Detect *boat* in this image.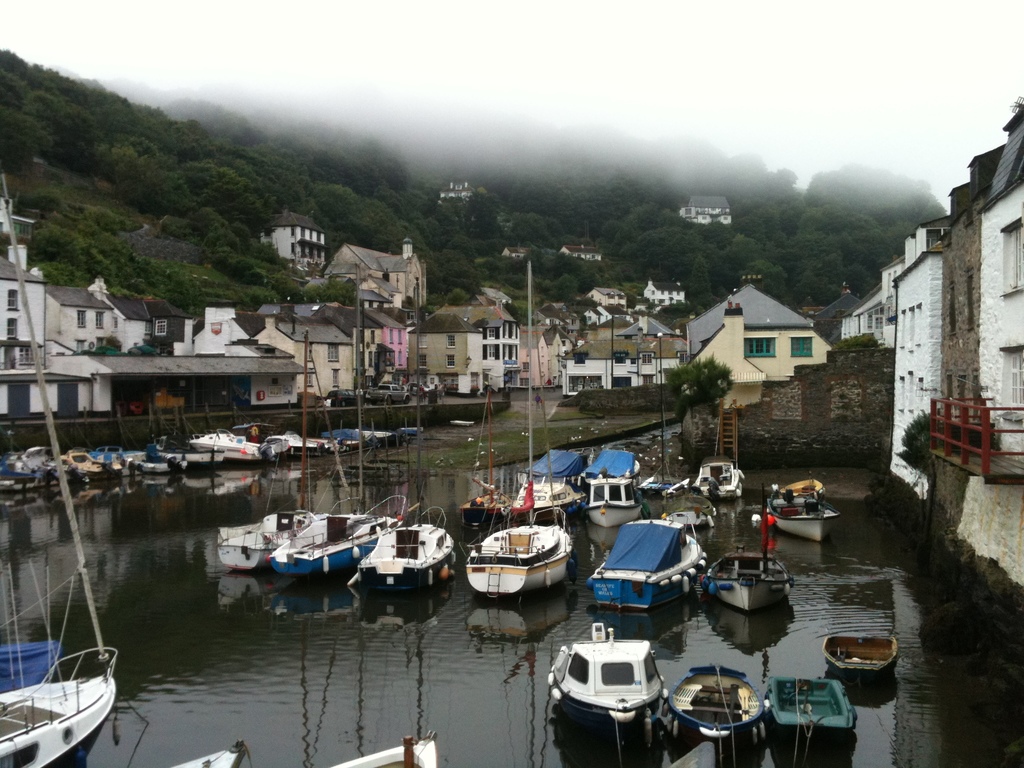
Detection: x1=188 y1=433 x2=258 y2=472.
